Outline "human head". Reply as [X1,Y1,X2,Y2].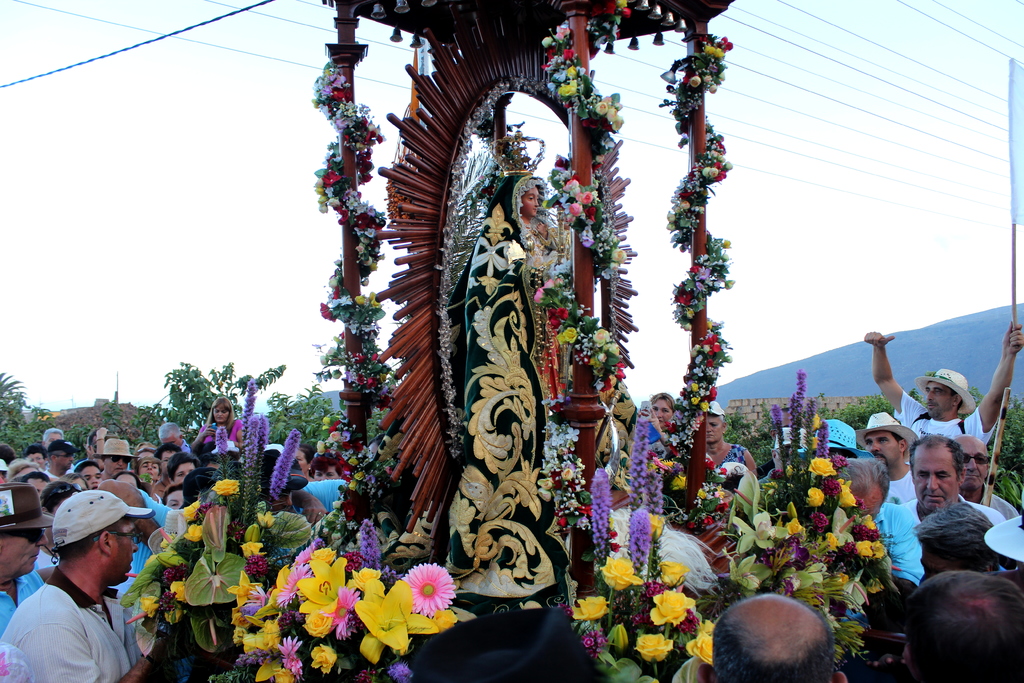
[156,422,182,447].
